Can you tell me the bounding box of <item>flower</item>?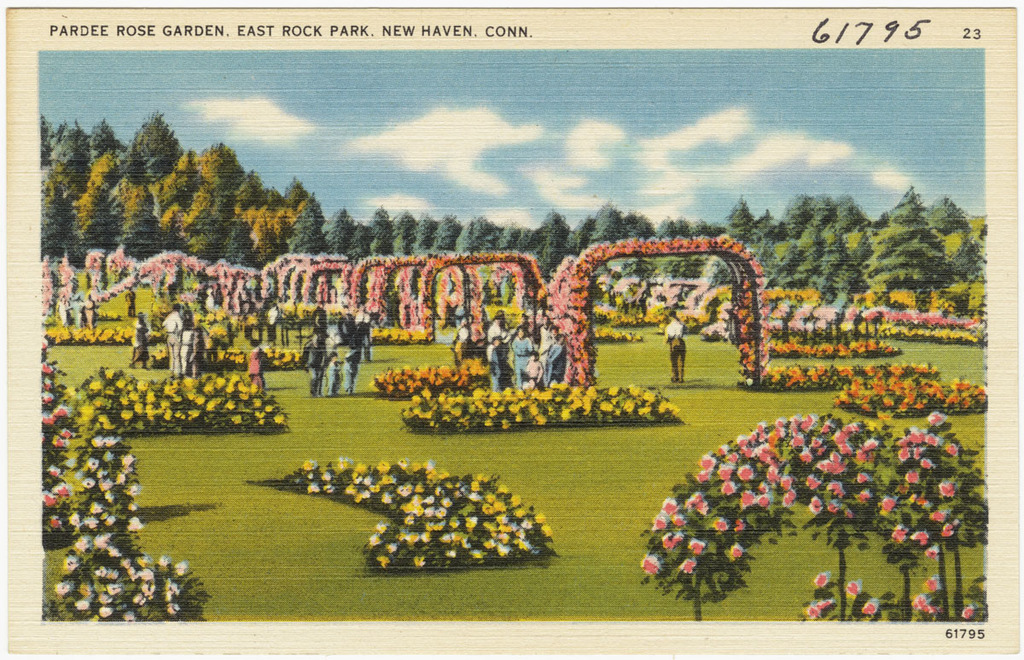
(left=817, top=596, right=831, bottom=606).
